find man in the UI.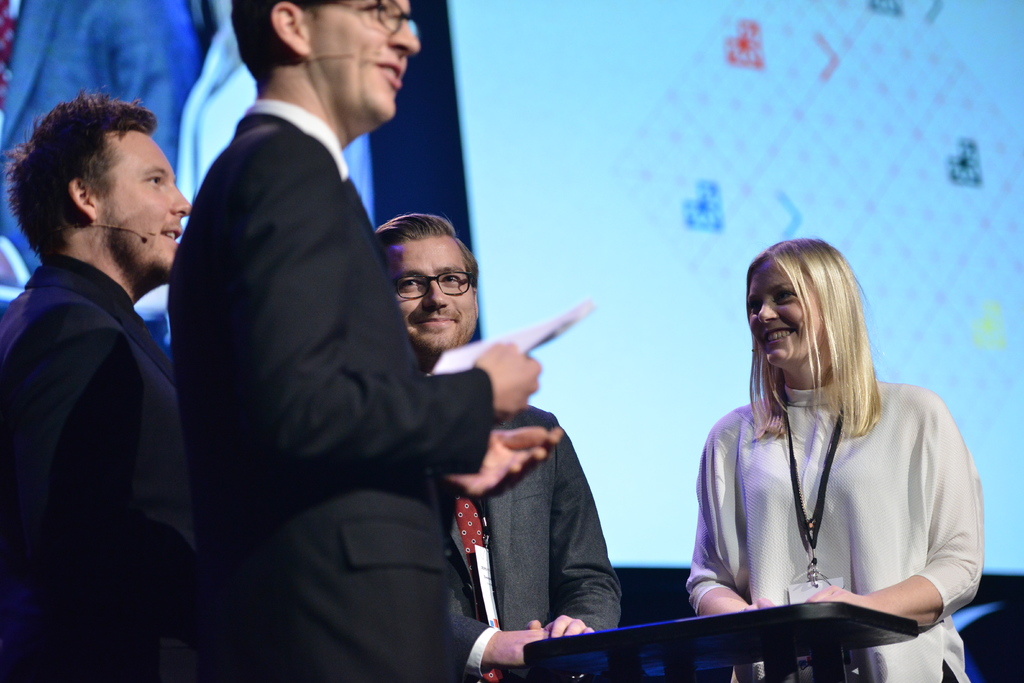
UI element at bbox=[370, 215, 624, 682].
